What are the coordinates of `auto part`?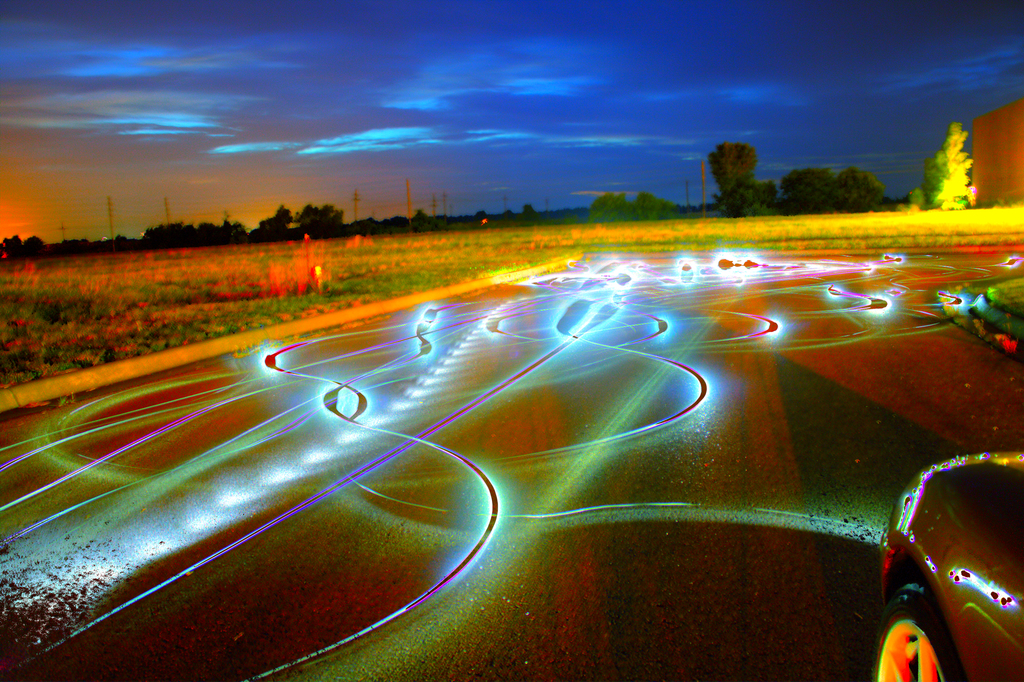
select_region(876, 457, 1023, 681).
